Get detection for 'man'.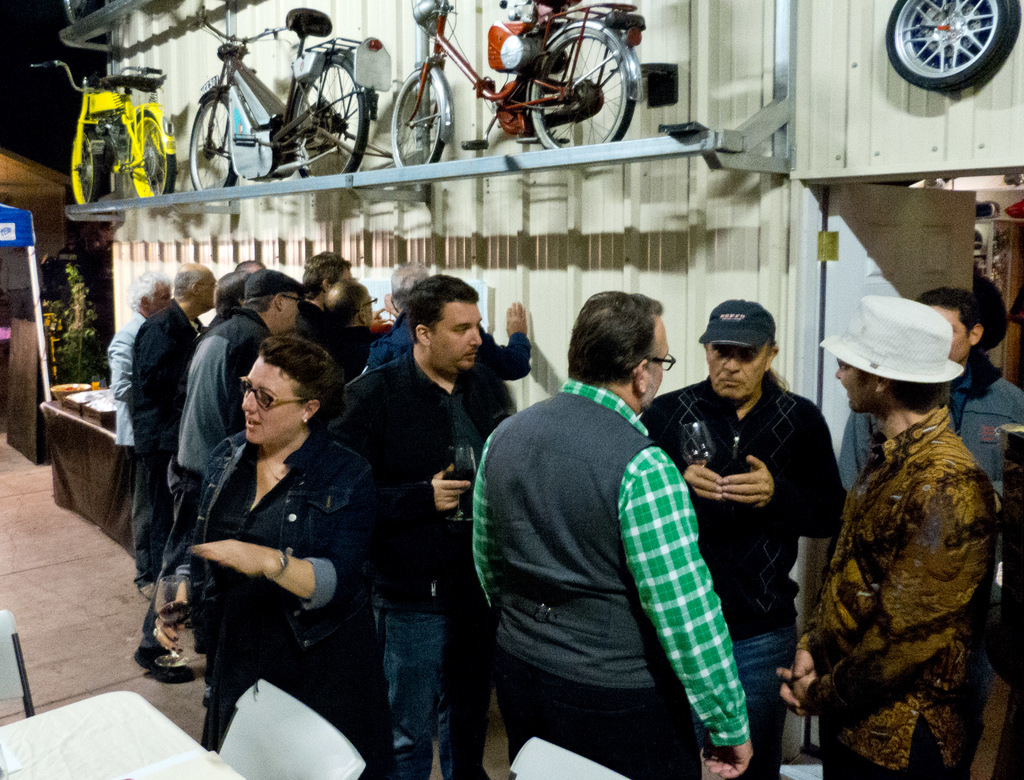
Detection: select_region(639, 295, 843, 779).
